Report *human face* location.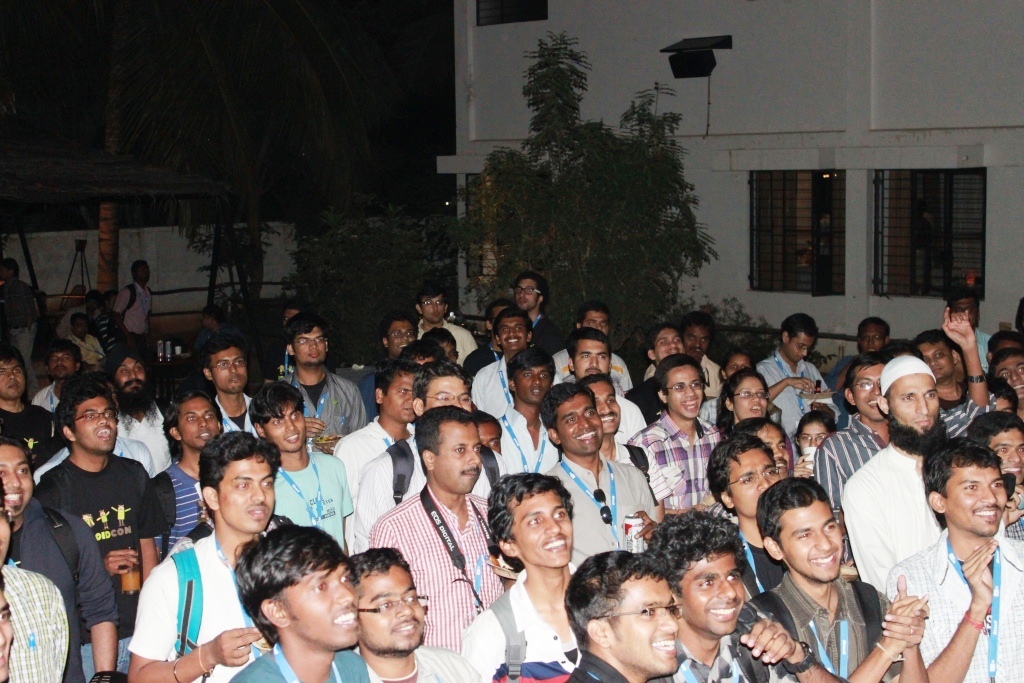
Report: 754:421:792:479.
